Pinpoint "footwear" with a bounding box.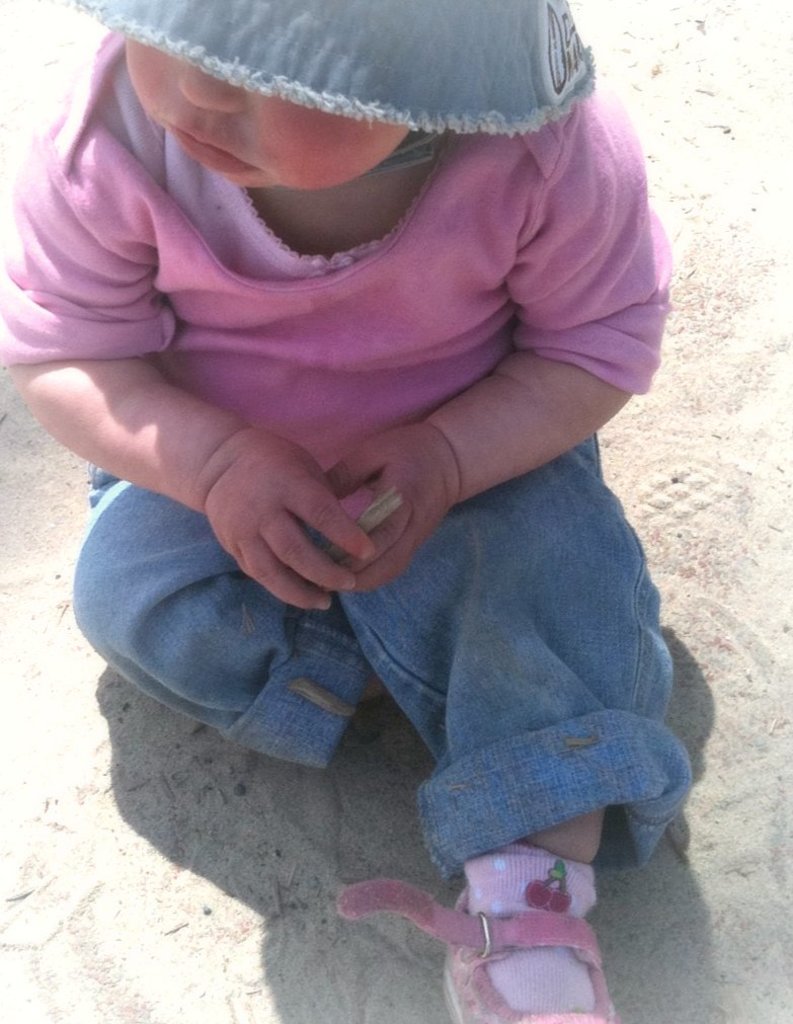
(left=386, top=856, right=612, bottom=1019).
